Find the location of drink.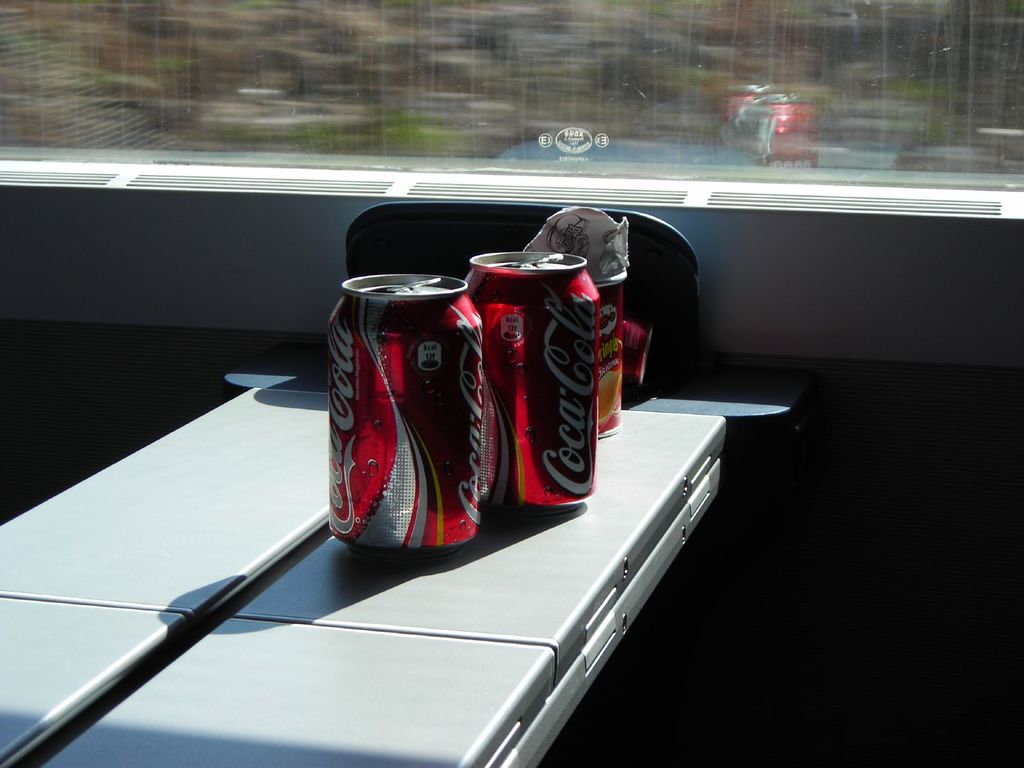
Location: [x1=323, y1=271, x2=485, y2=554].
